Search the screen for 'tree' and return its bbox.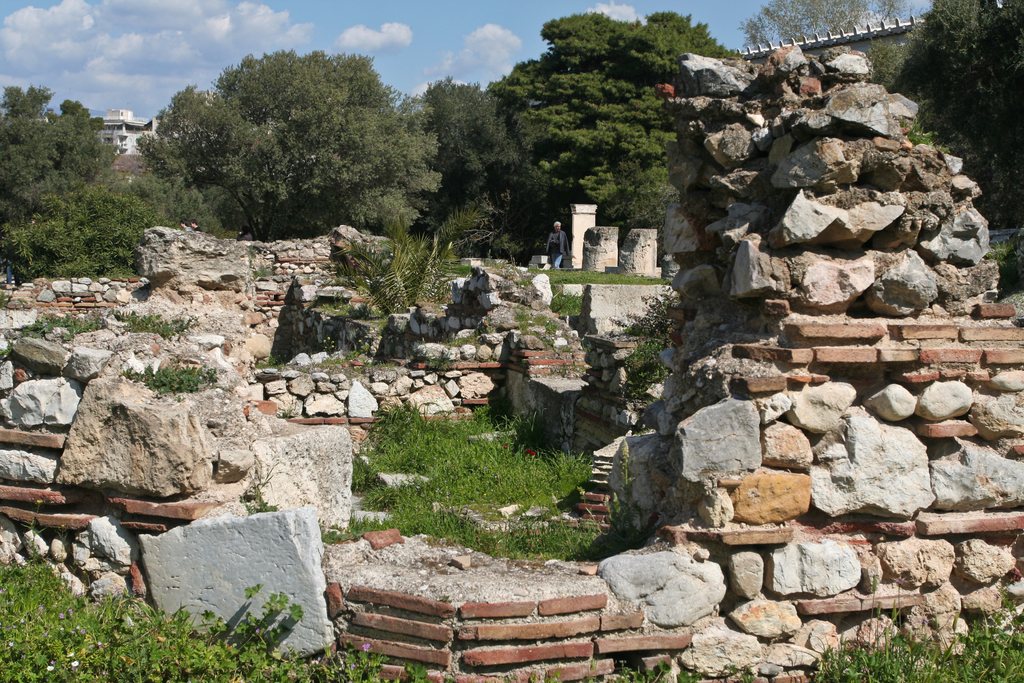
Found: box=[0, 169, 152, 288].
